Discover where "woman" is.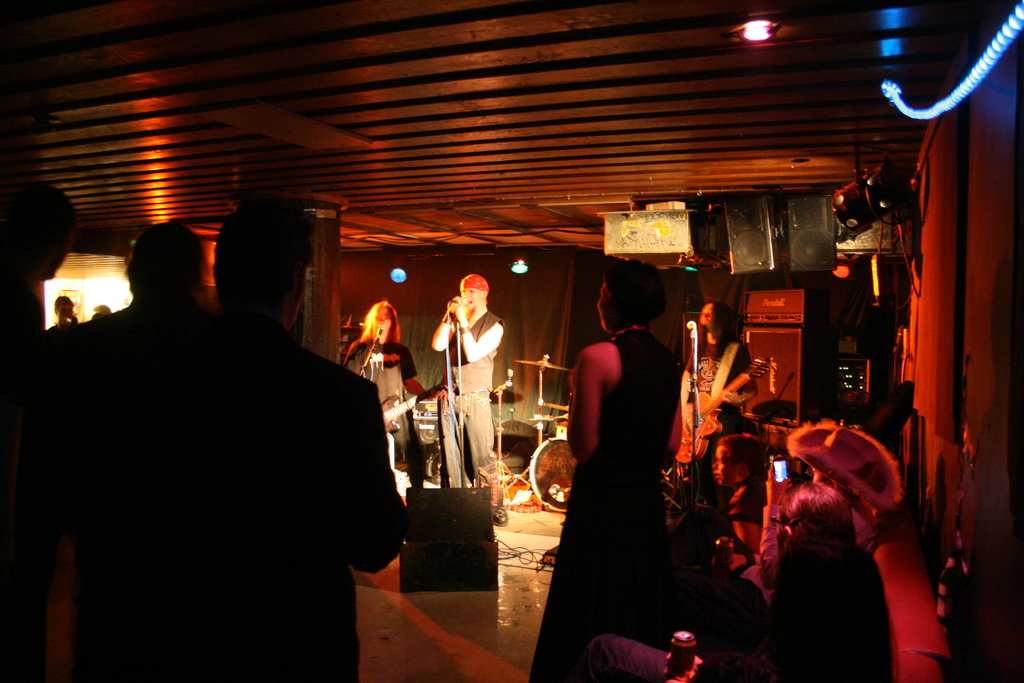
Discovered at l=337, t=302, r=447, b=482.
